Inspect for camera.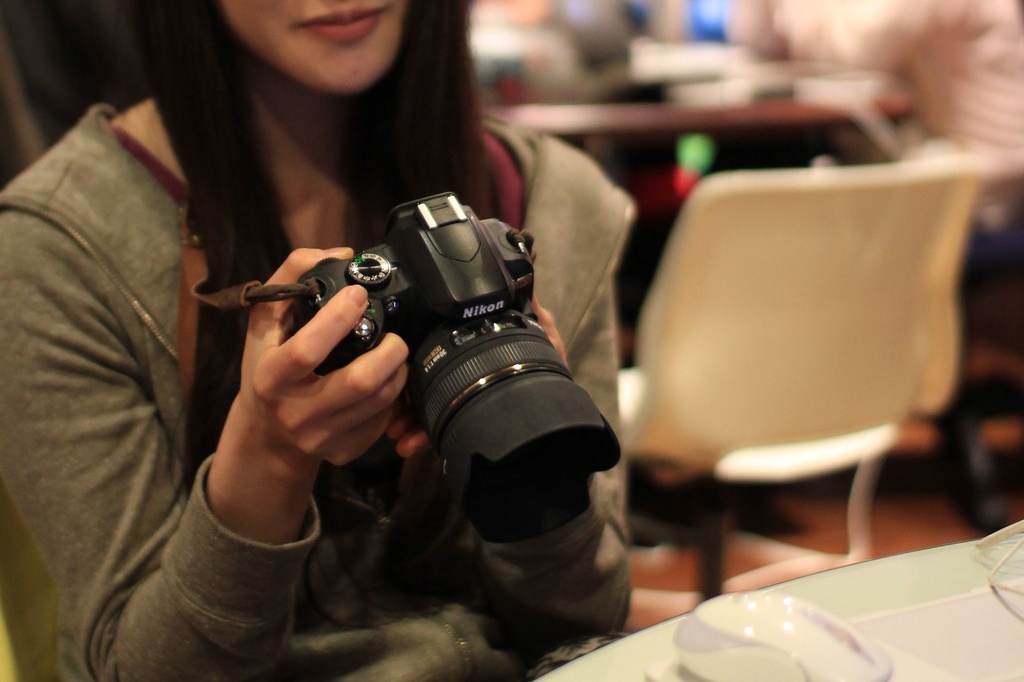
Inspection: 219/187/591/497.
